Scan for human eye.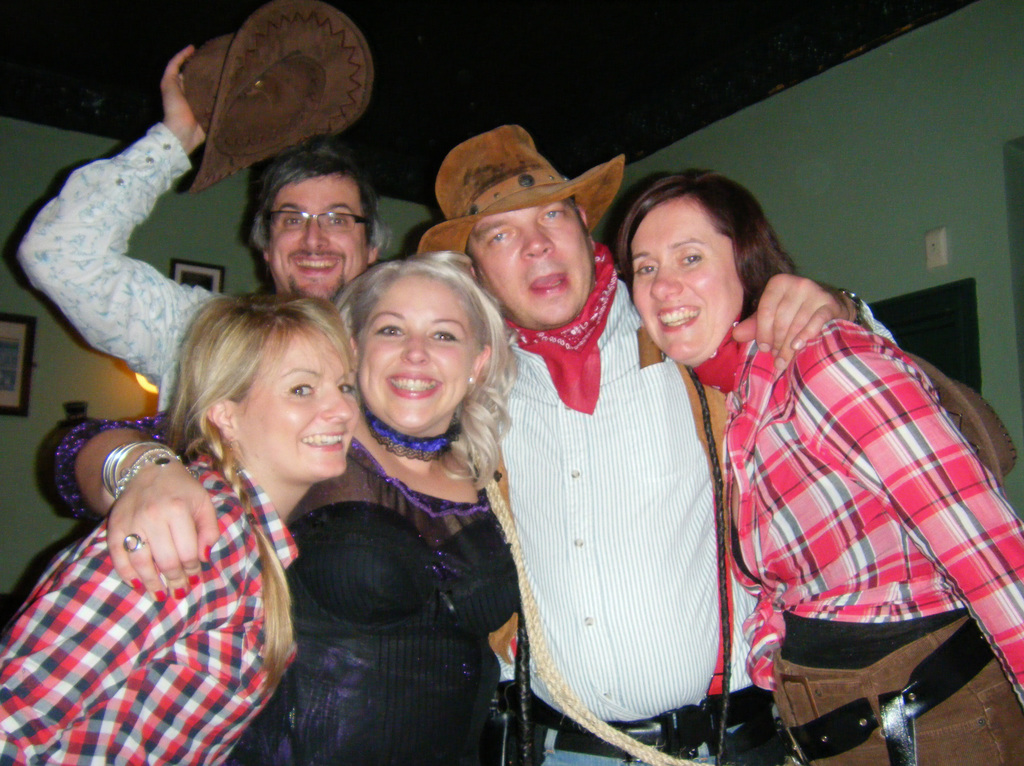
Scan result: select_region(284, 213, 303, 233).
